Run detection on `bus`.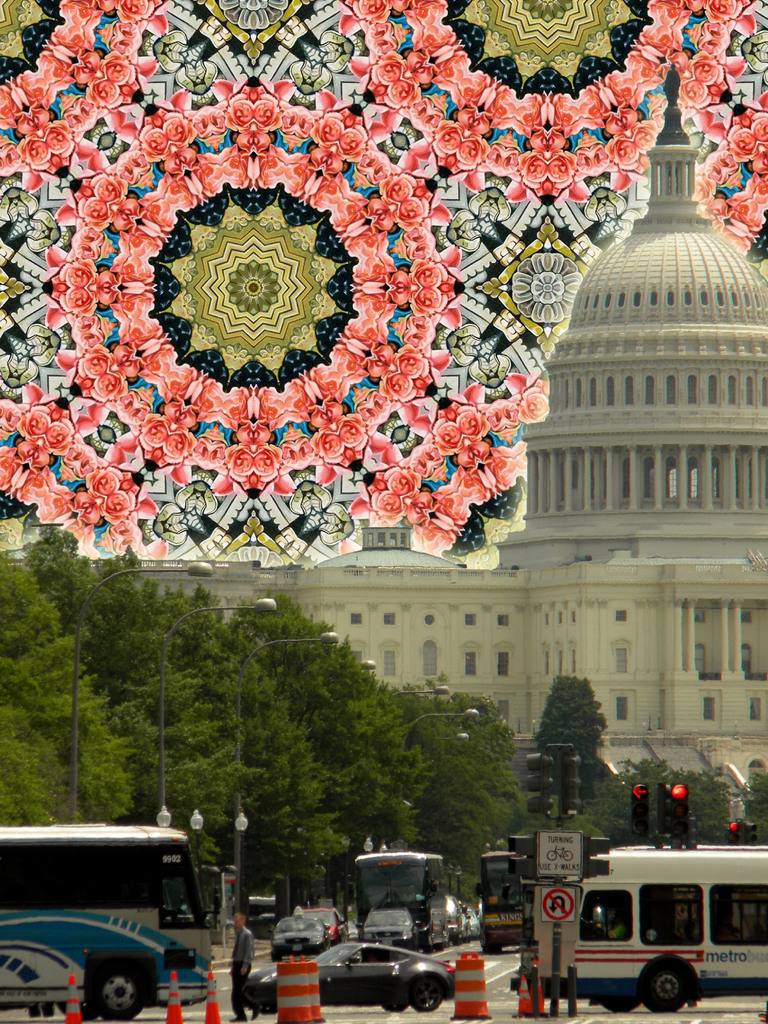
Result: <region>359, 847, 457, 945</region>.
